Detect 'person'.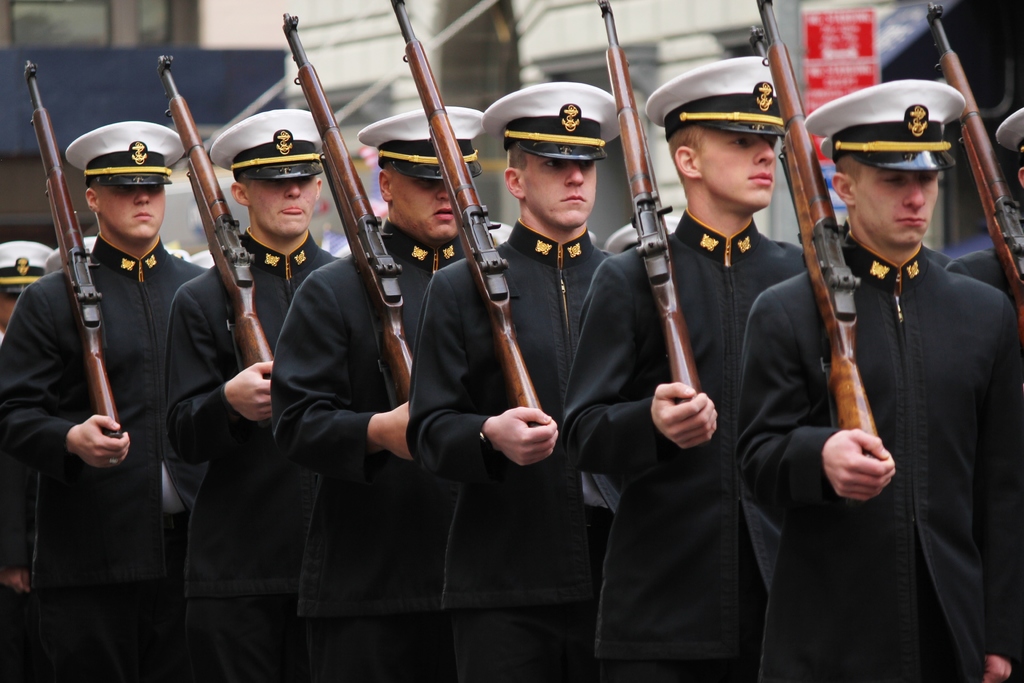
Detected at {"left": 403, "top": 77, "right": 628, "bottom": 682}.
